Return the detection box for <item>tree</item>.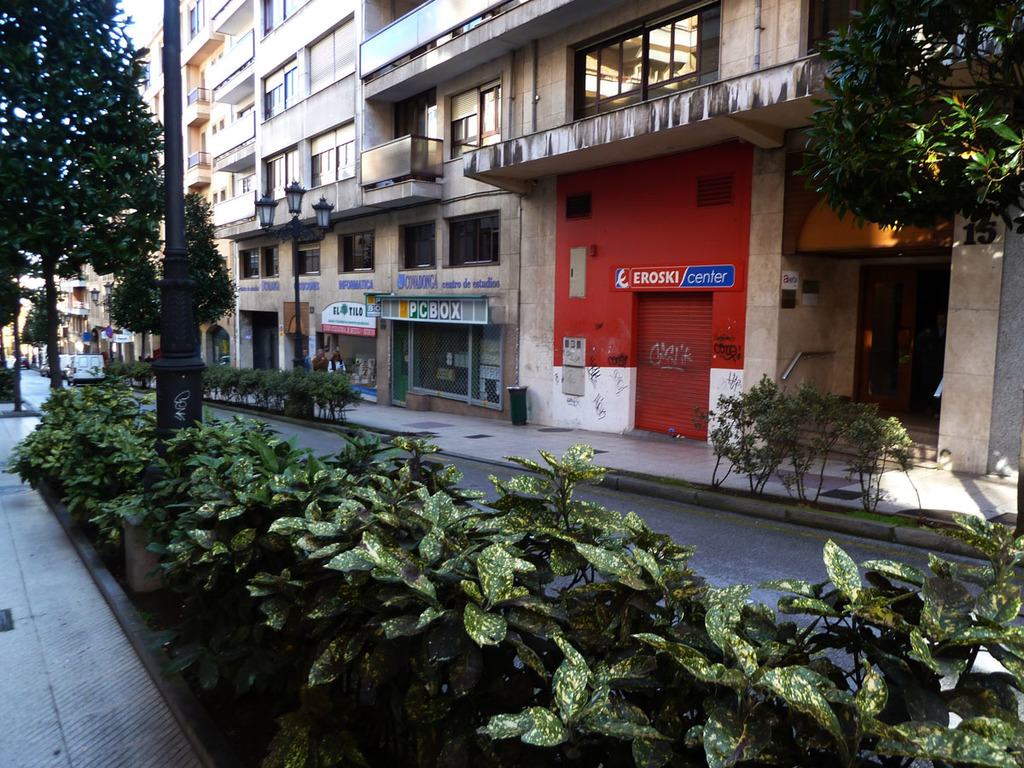
BBox(0, 0, 172, 410).
